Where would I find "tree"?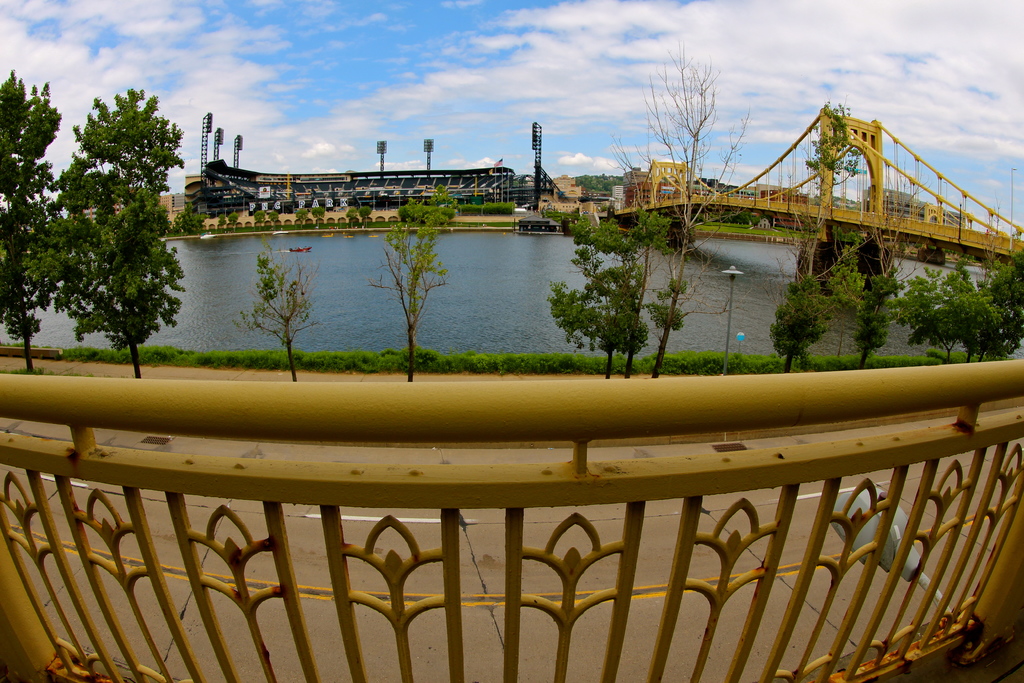
At x1=24, y1=82, x2=184, y2=377.
